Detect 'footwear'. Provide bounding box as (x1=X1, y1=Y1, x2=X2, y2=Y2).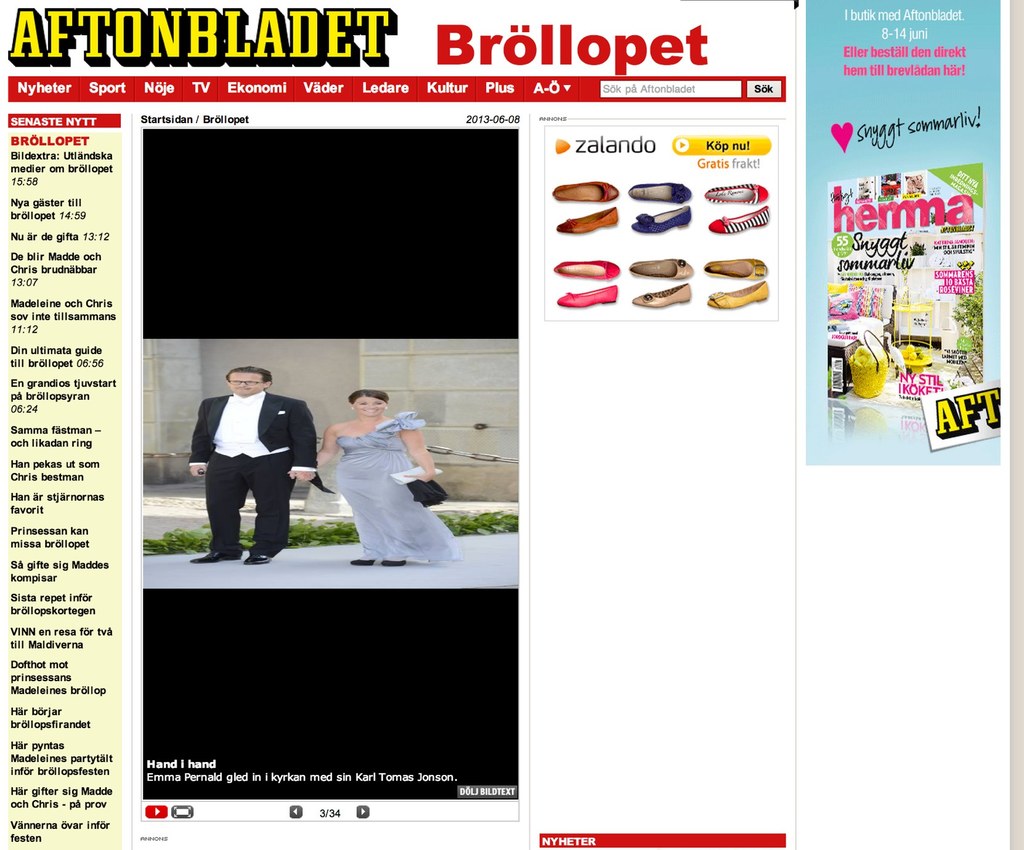
(x1=191, y1=551, x2=242, y2=560).
